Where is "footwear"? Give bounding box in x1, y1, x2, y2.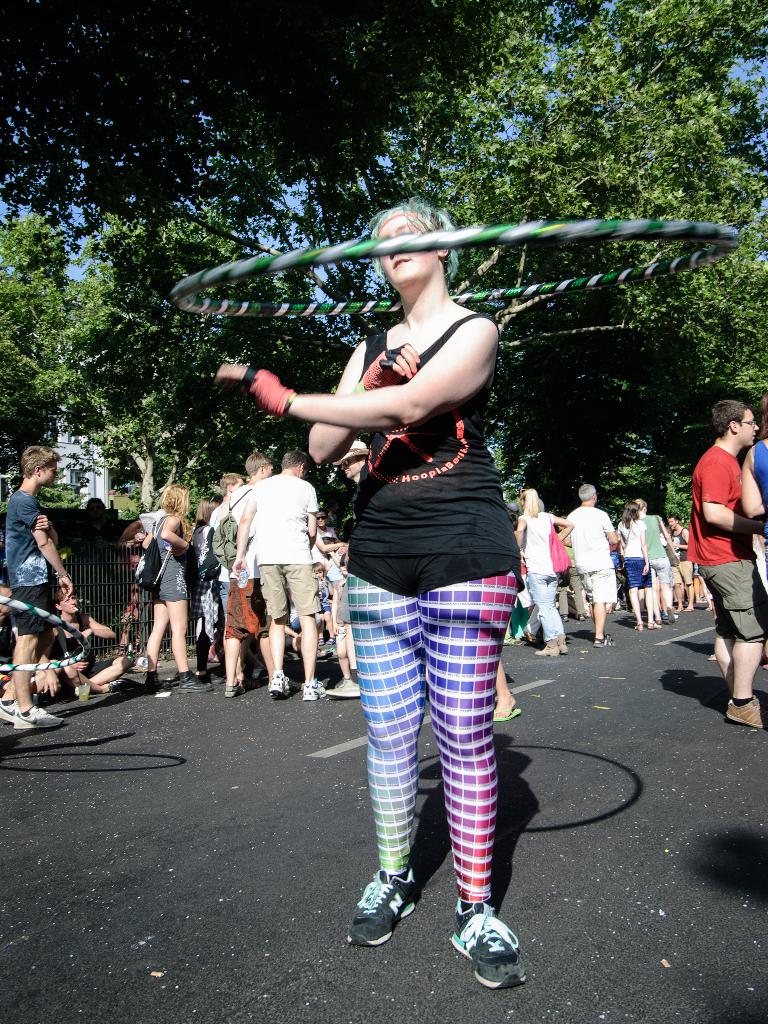
235, 679, 257, 690.
